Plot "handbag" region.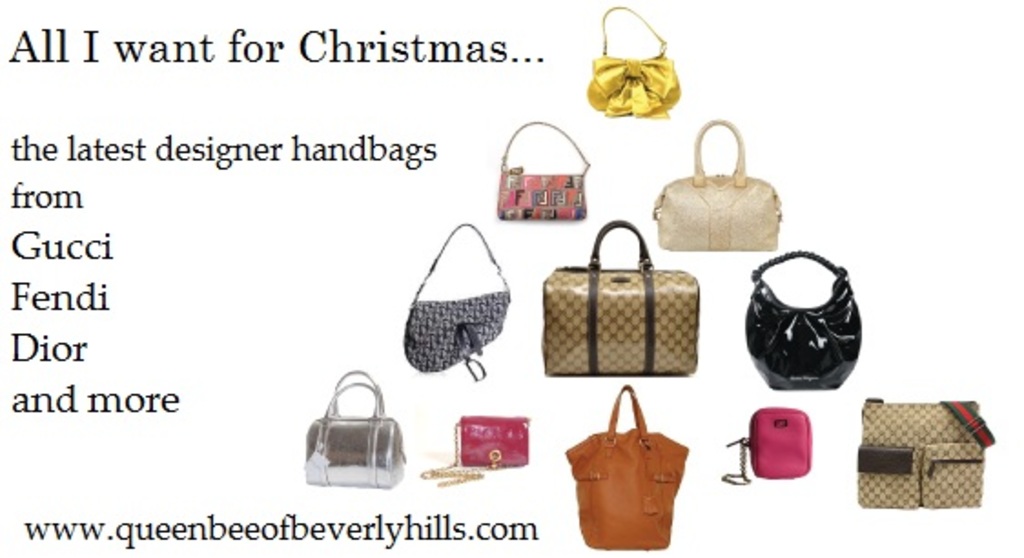
Plotted at region(541, 219, 700, 377).
